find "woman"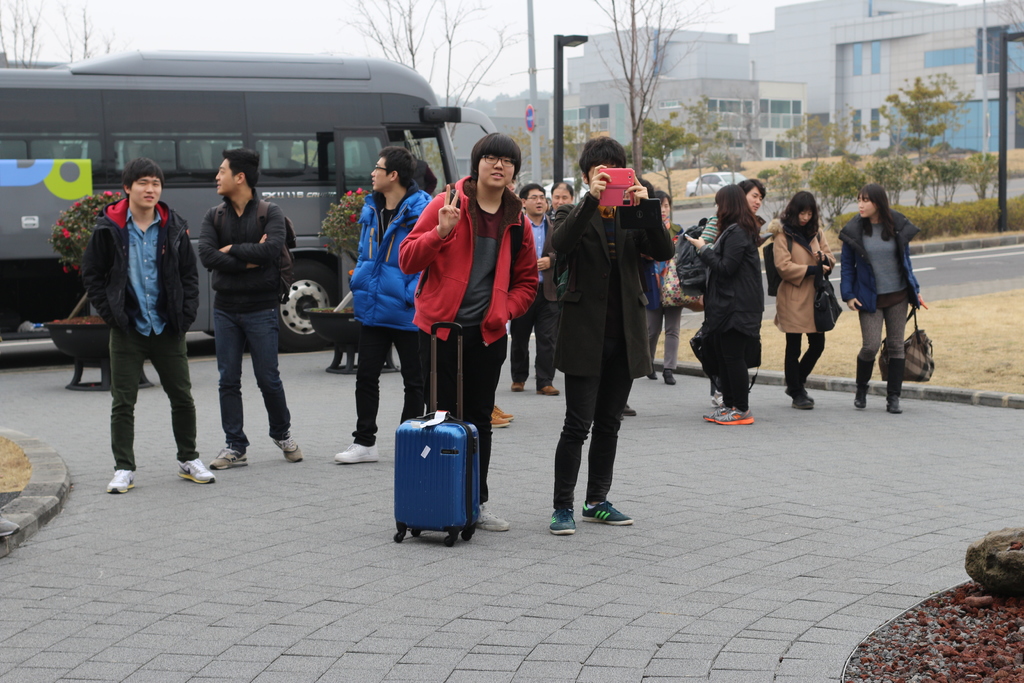
box(771, 189, 838, 409)
